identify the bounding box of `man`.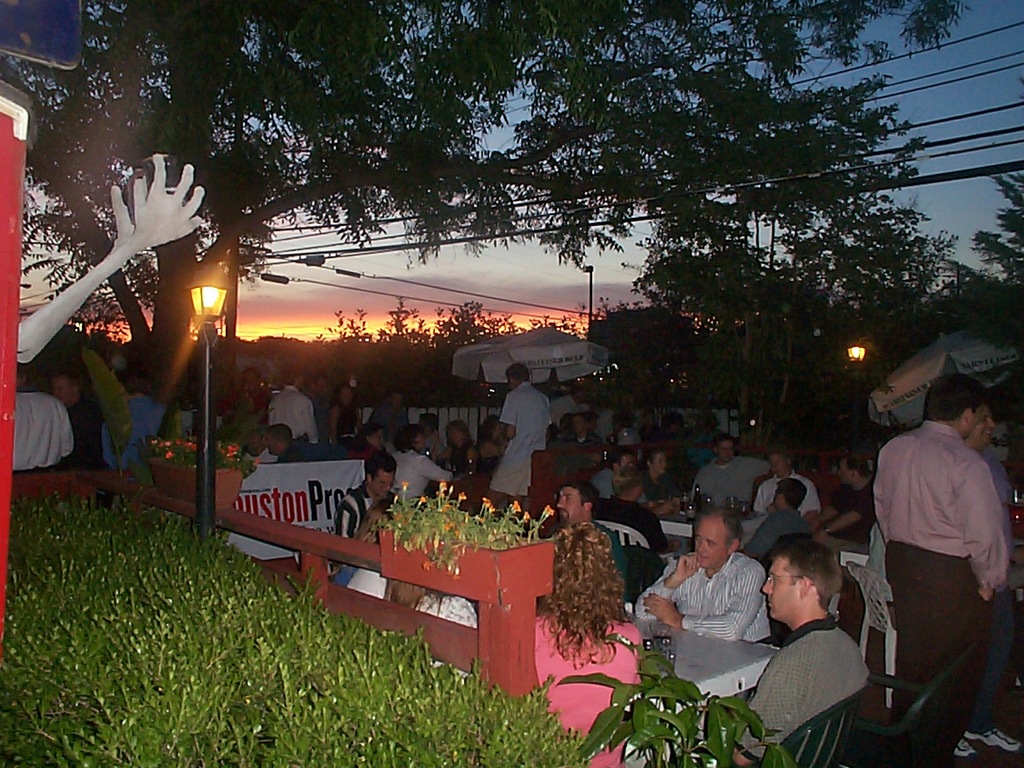
[left=867, top=388, right=1019, bottom=747].
